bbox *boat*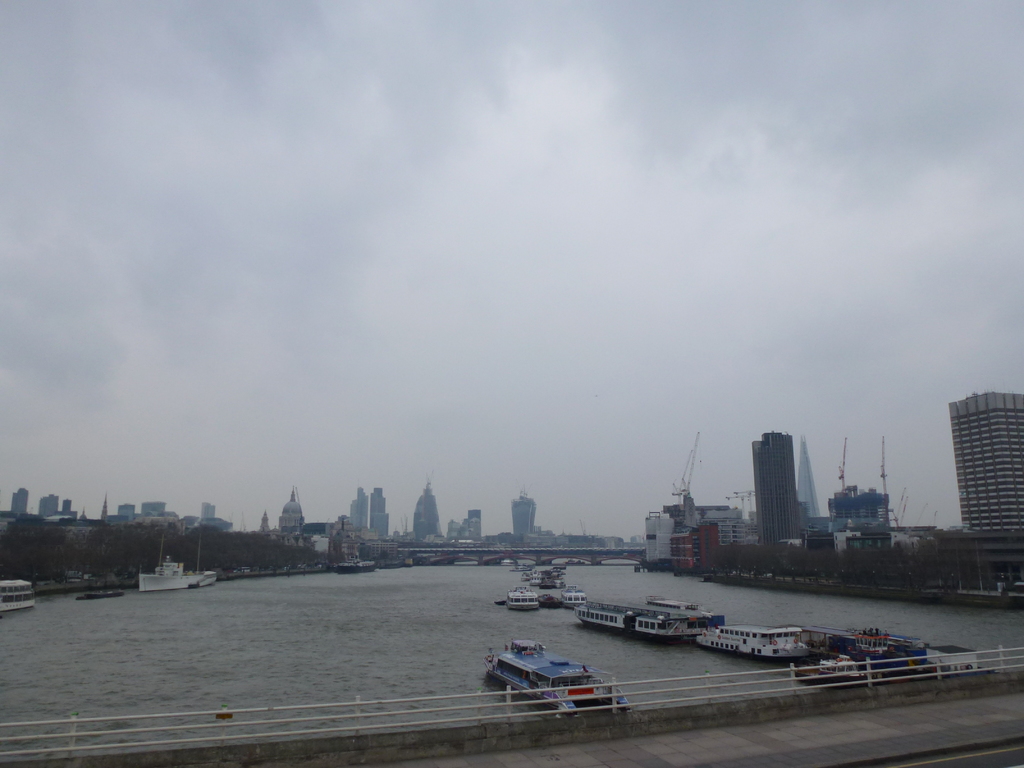
(x1=506, y1=587, x2=538, y2=609)
